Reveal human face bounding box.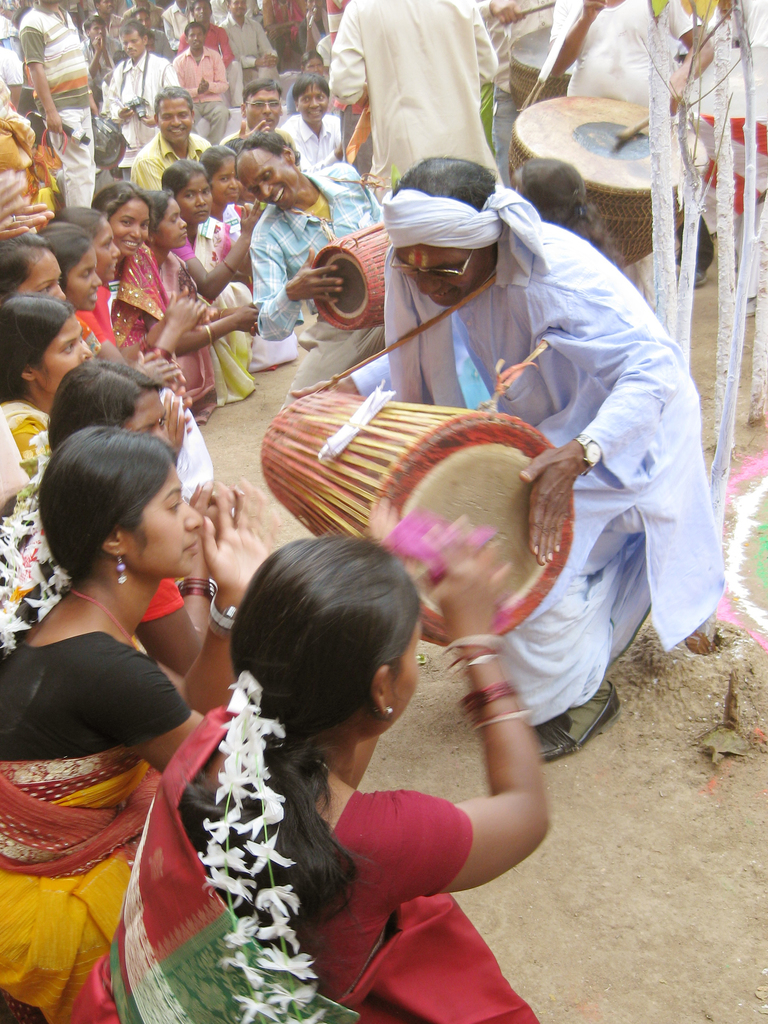
Revealed: region(123, 29, 149, 63).
